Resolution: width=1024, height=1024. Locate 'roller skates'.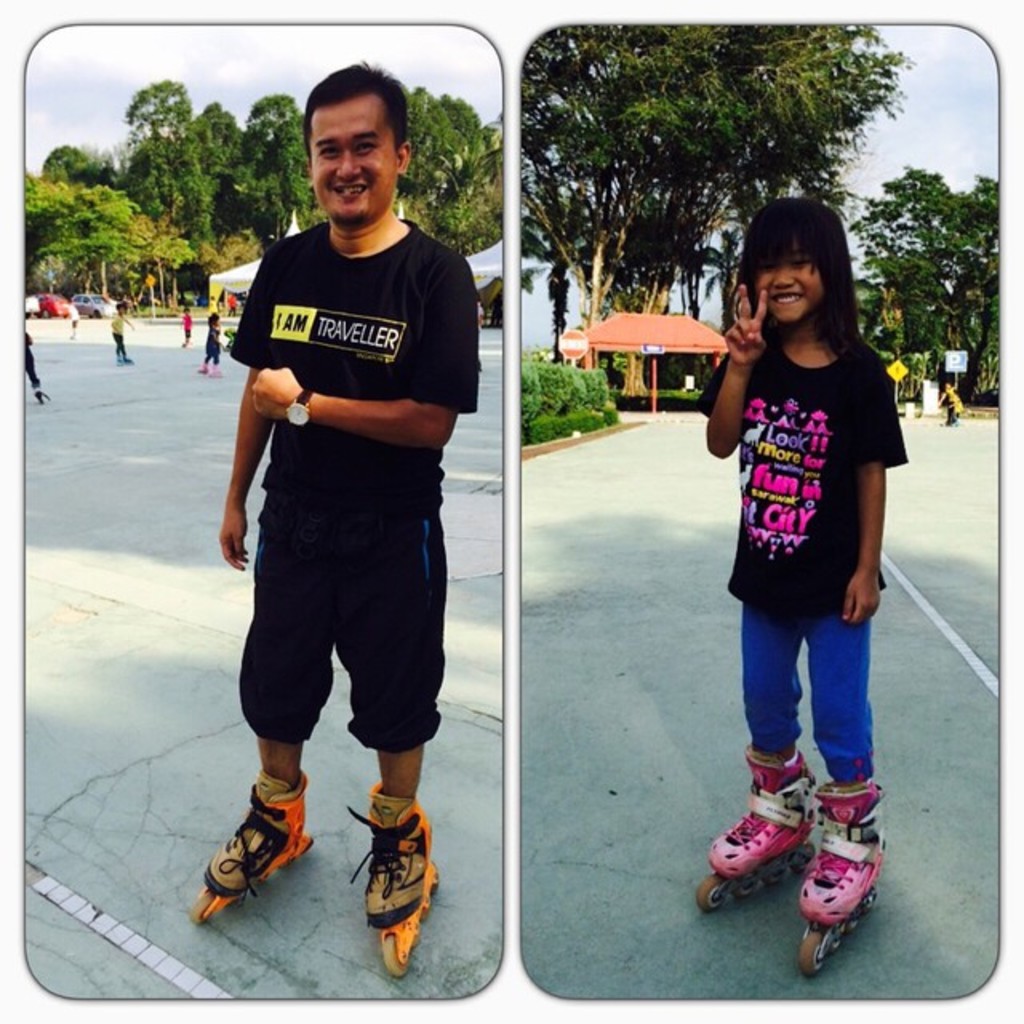
select_region(694, 744, 819, 912).
